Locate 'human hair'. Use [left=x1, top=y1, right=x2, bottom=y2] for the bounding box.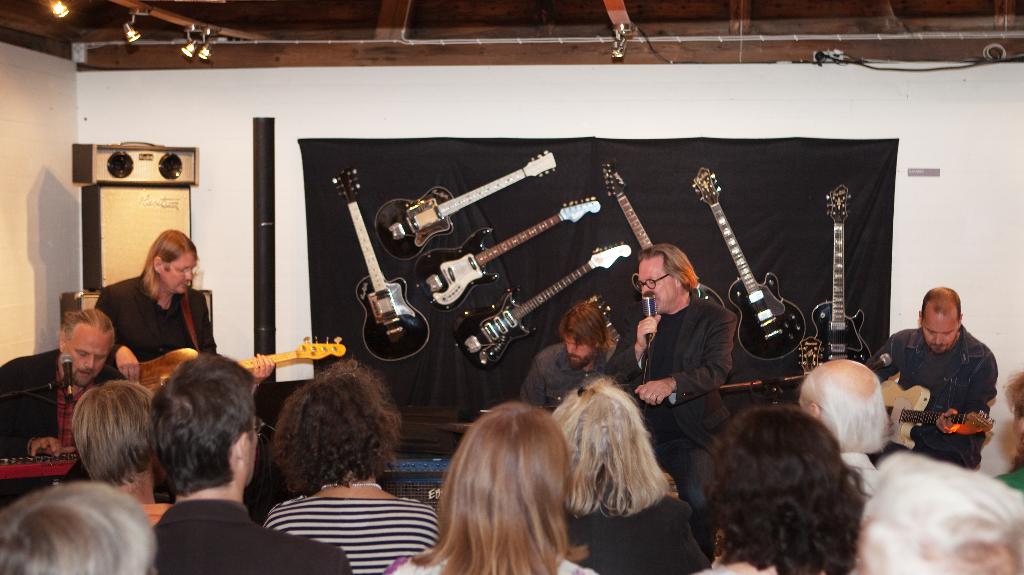
[left=58, top=310, right=116, bottom=352].
